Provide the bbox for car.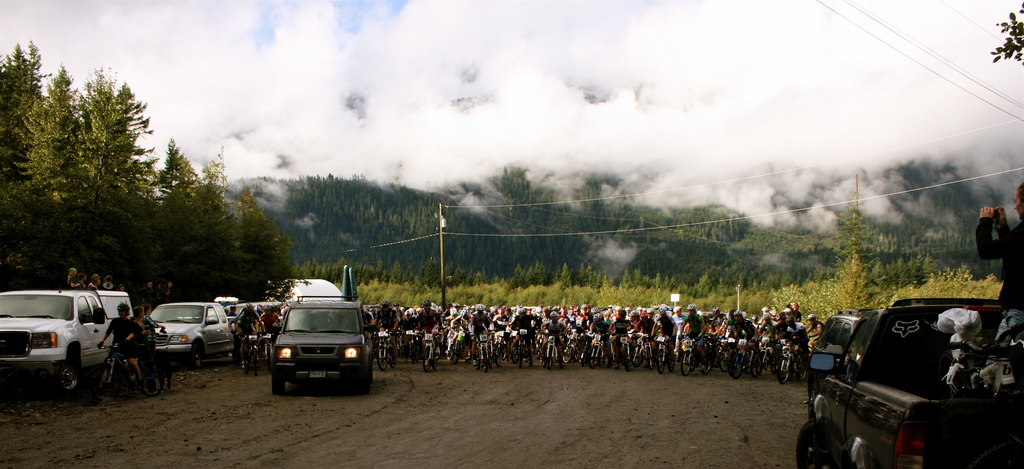
pyautogui.locateOnScreen(225, 302, 285, 329).
